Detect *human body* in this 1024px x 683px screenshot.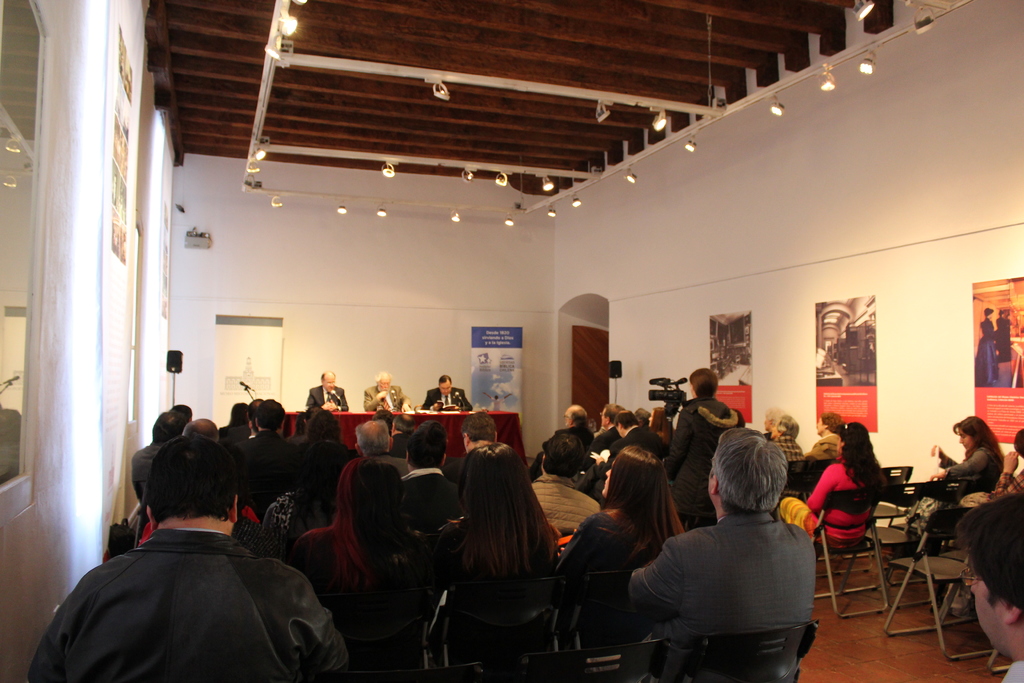
Detection: l=929, t=445, r=1004, b=493.
